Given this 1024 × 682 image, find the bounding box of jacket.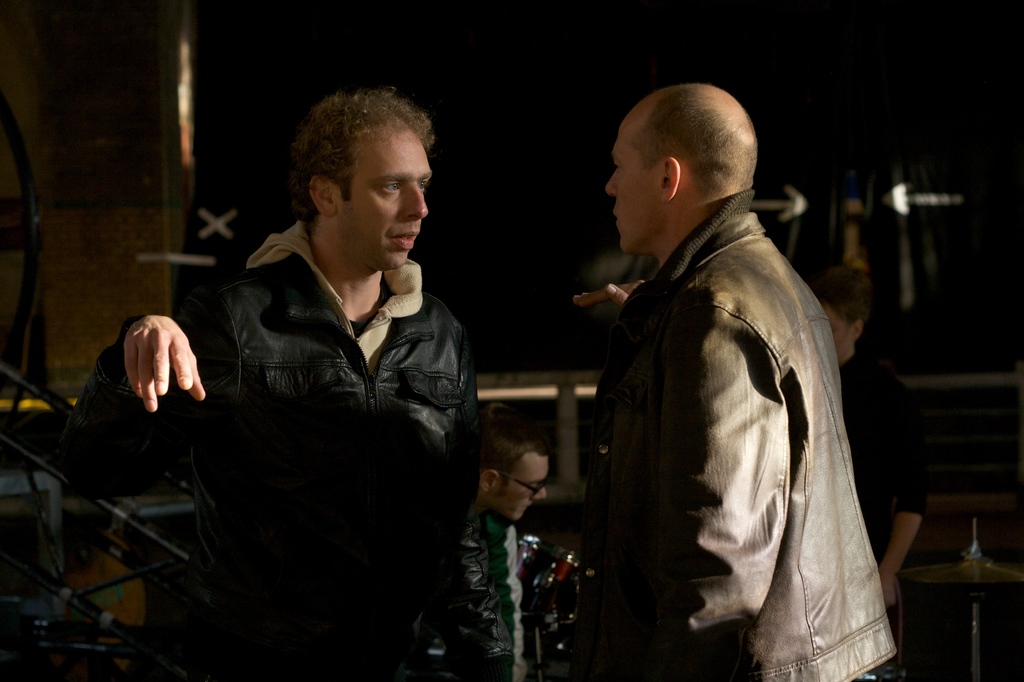
554,143,899,641.
